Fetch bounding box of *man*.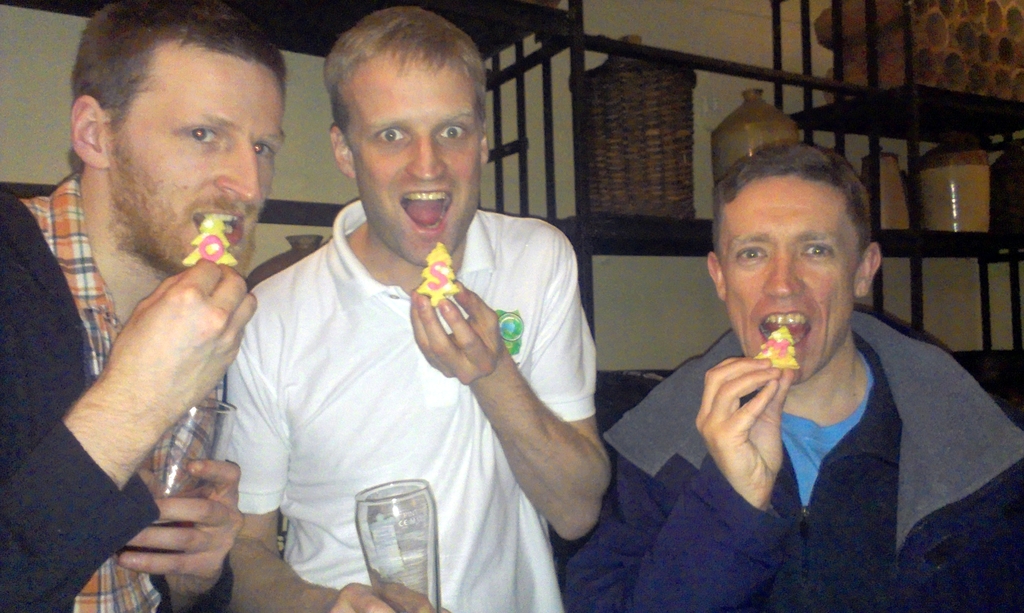
Bbox: box=[0, 0, 292, 612].
